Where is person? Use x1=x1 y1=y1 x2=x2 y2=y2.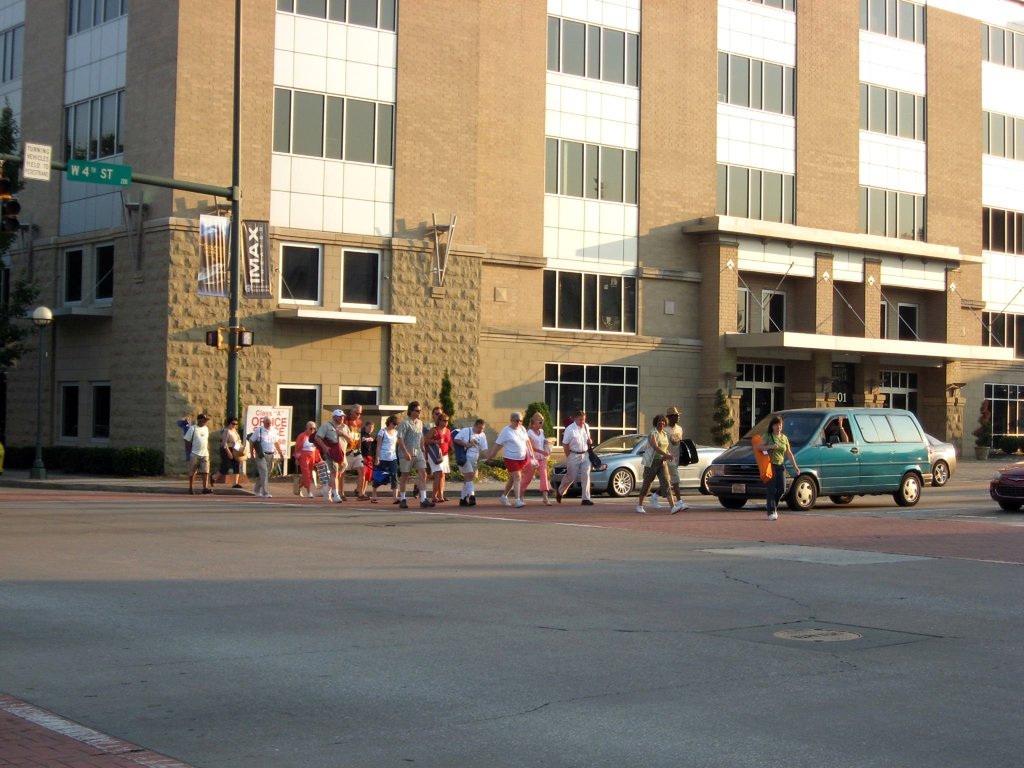
x1=428 y1=415 x2=451 y2=497.
